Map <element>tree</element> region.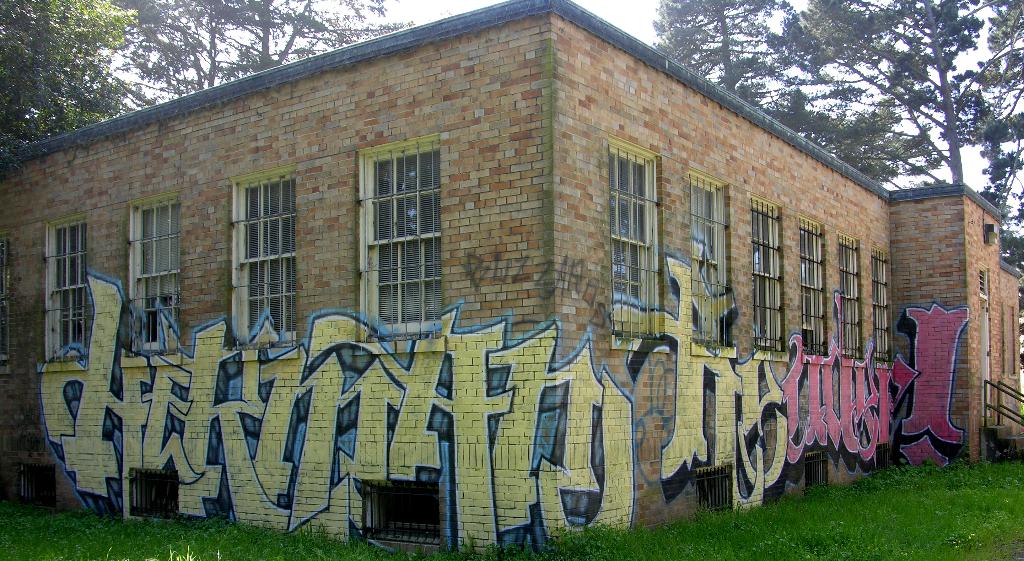
Mapped to bbox(0, 0, 143, 173).
